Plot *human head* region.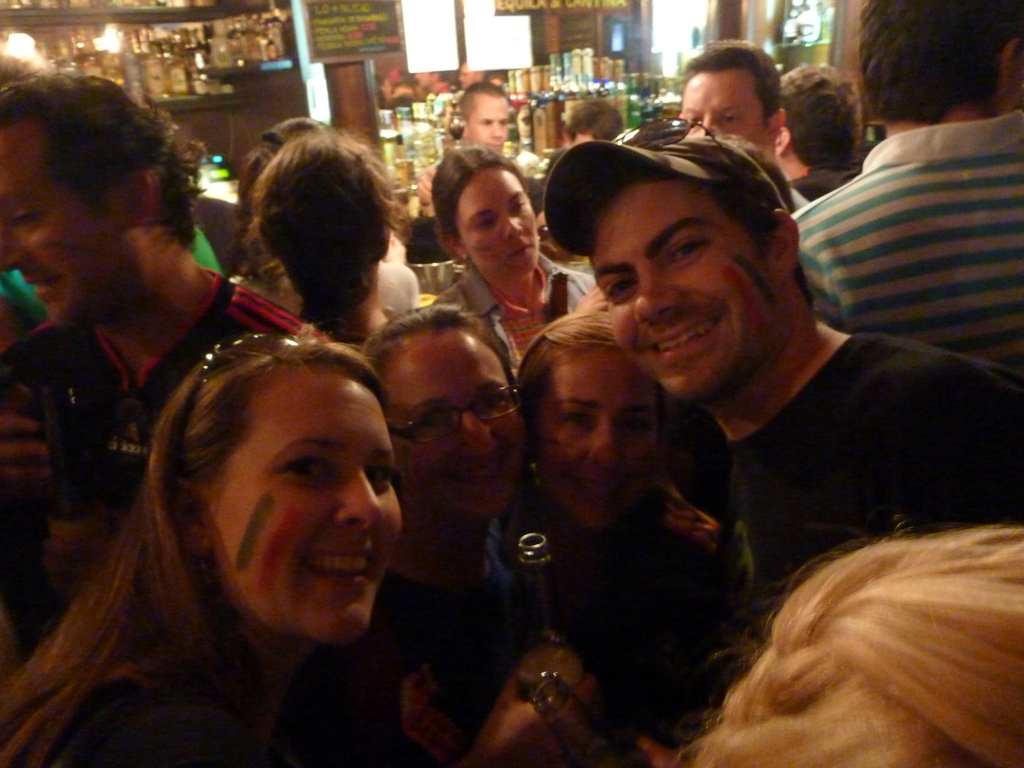
Plotted at x1=367, y1=305, x2=529, y2=519.
